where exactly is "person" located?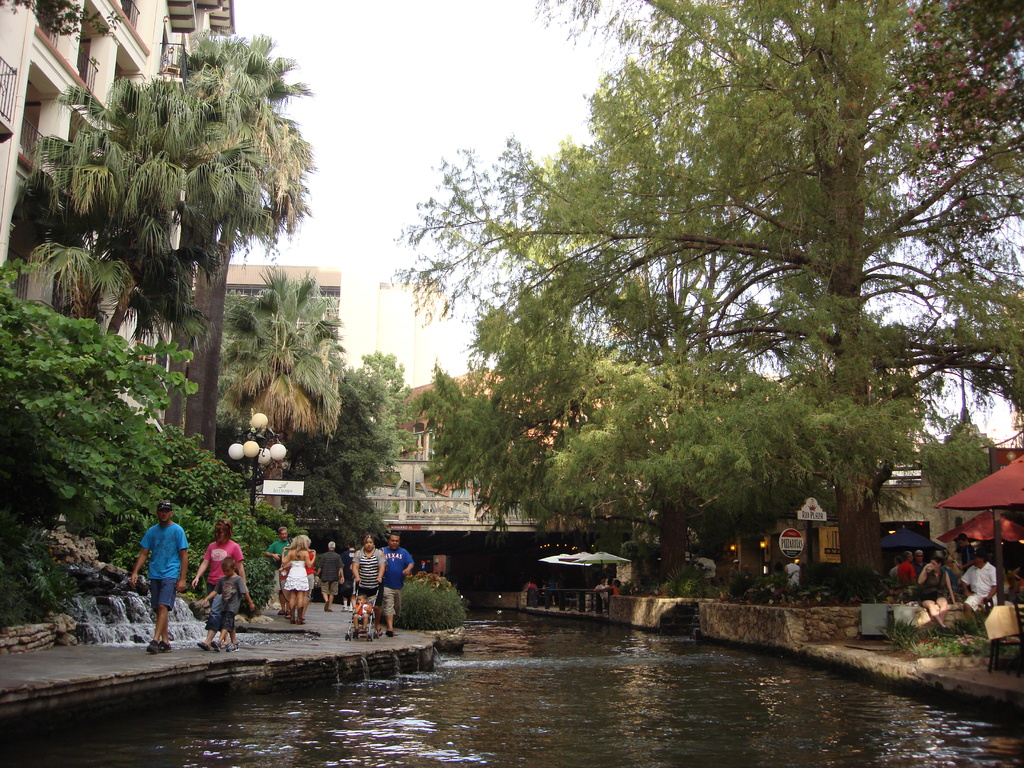
Its bounding box is {"left": 280, "top": 534, "right": 316, "bottom": 621}.
